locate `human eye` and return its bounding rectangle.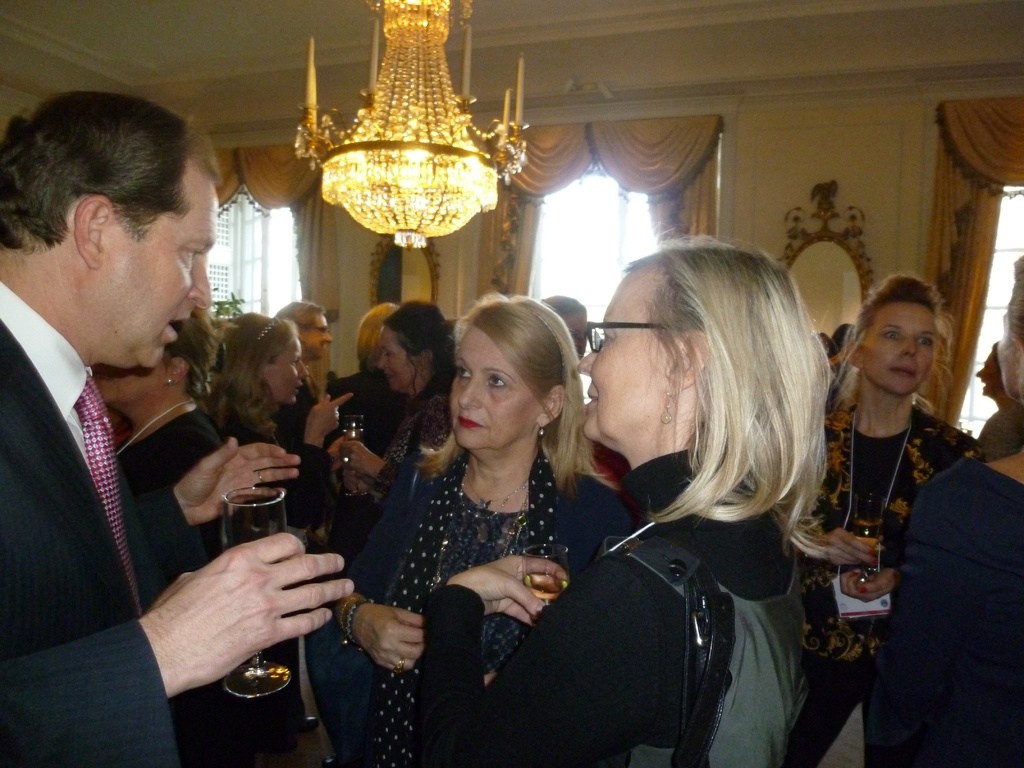
(598,323,616,346).
